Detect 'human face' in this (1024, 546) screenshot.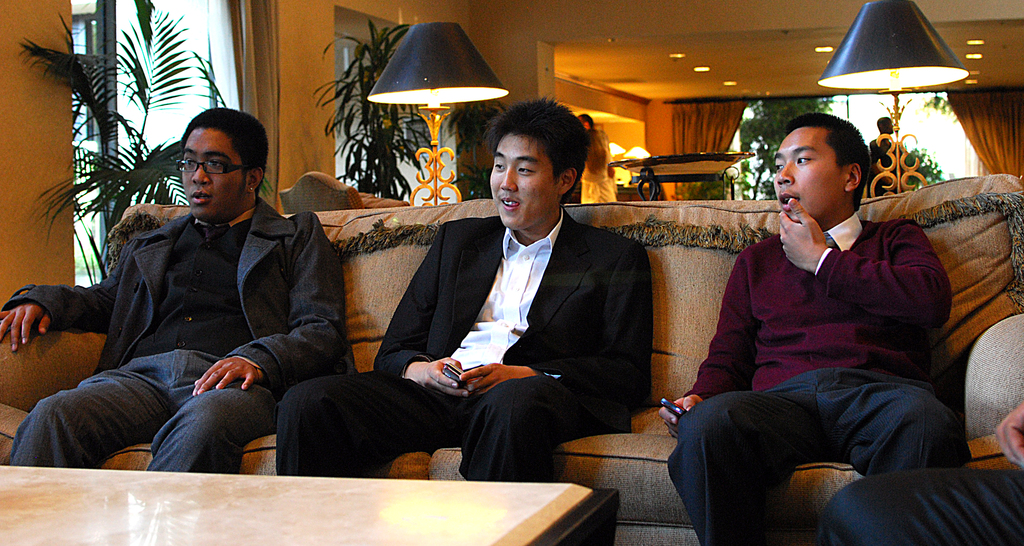
Detection: box(487, 135, 564, 232).
